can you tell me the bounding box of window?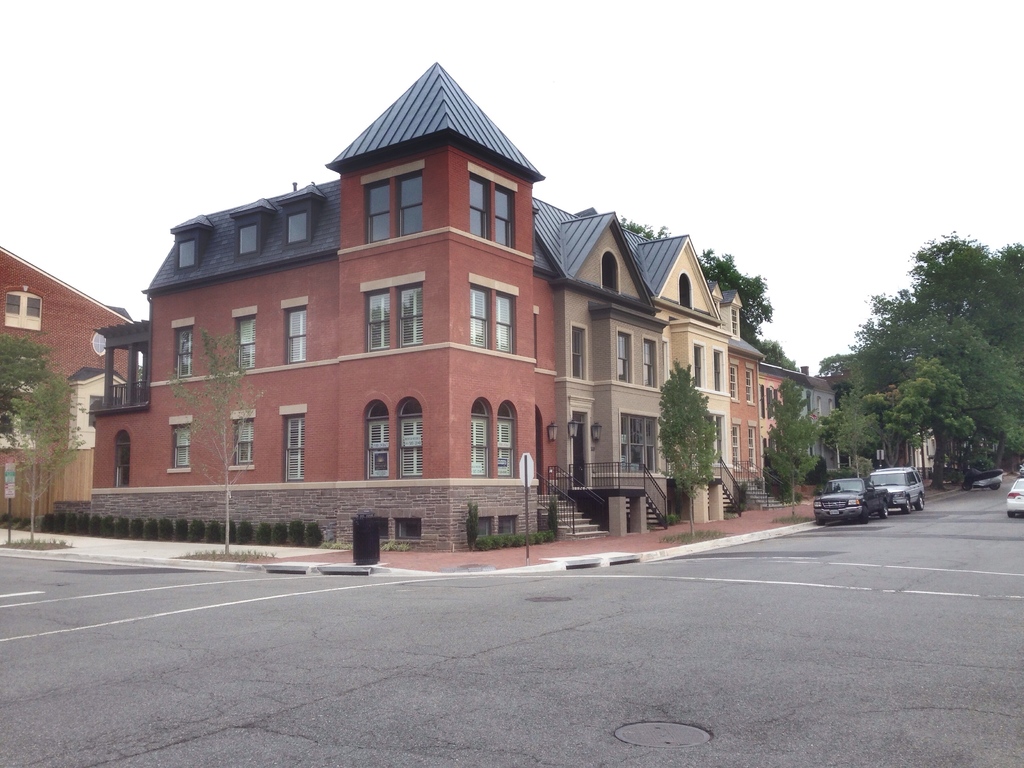
361, 160, 424, 250.
